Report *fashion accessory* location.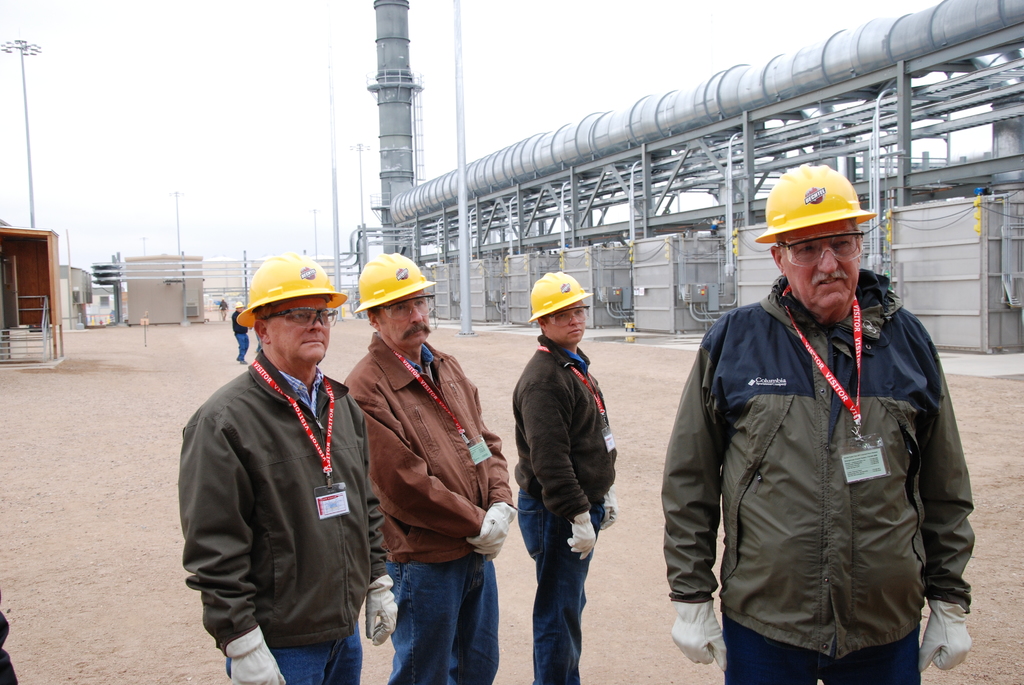
Report: [x1=777, y1=228, x2=863, y2=267].
